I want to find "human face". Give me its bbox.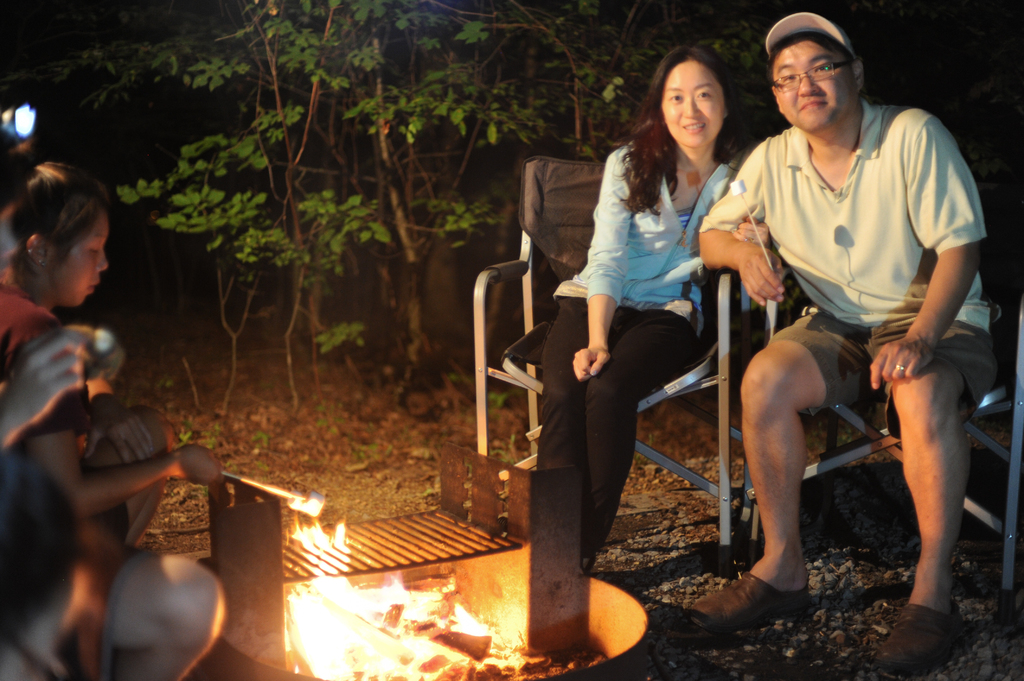
[660, 59, 724, 147].
